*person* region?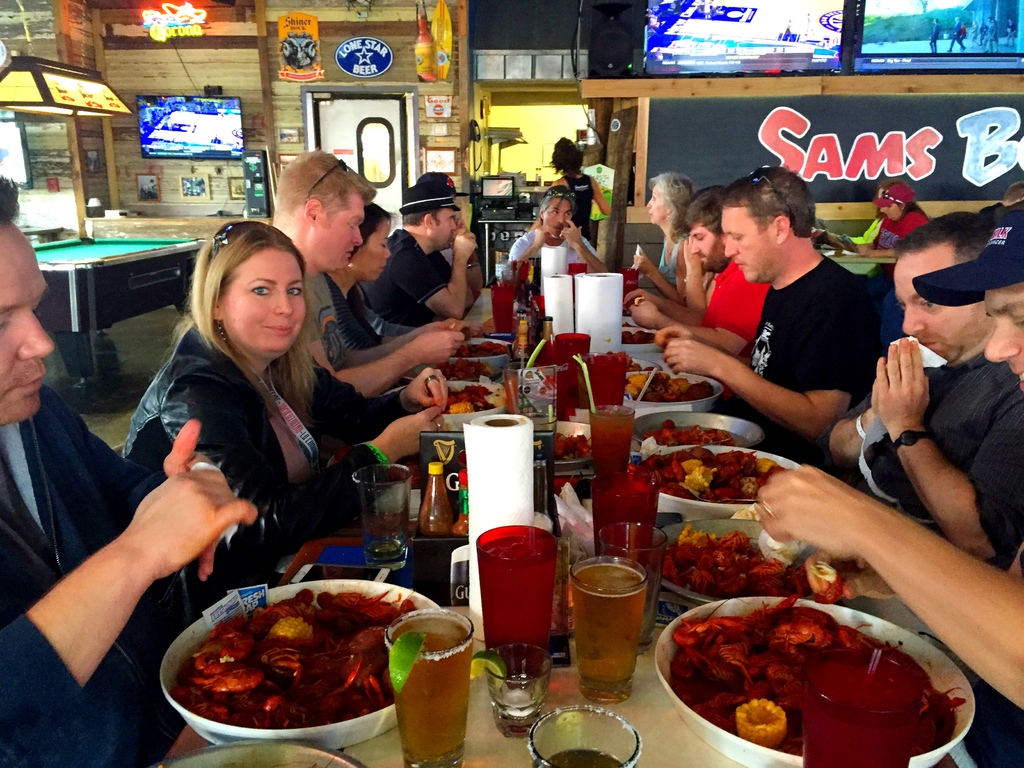
(825, 205, 1018, 534)
